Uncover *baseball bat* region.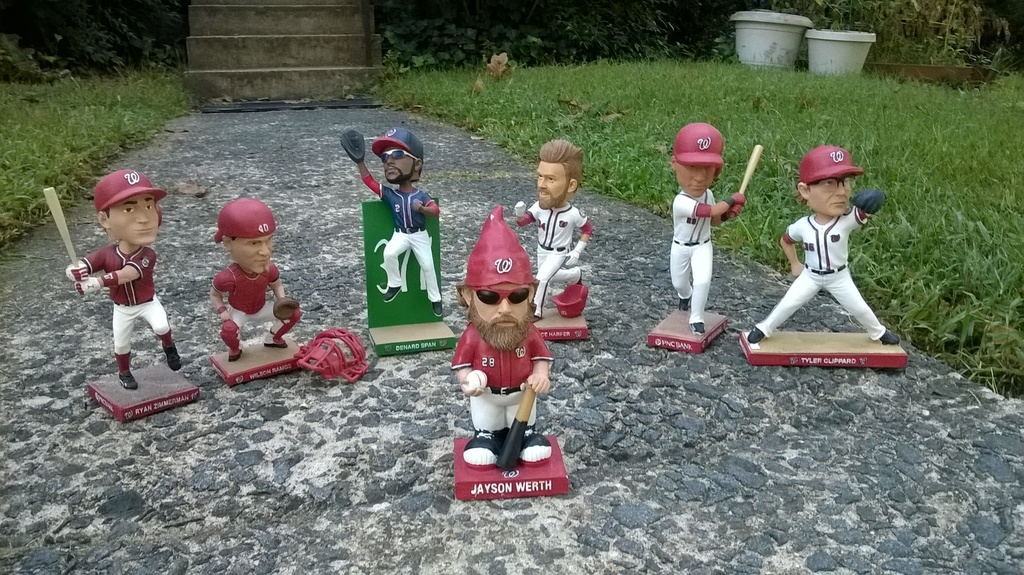
Uncovered: [left=47, top=183, right=80, bottom=263].
